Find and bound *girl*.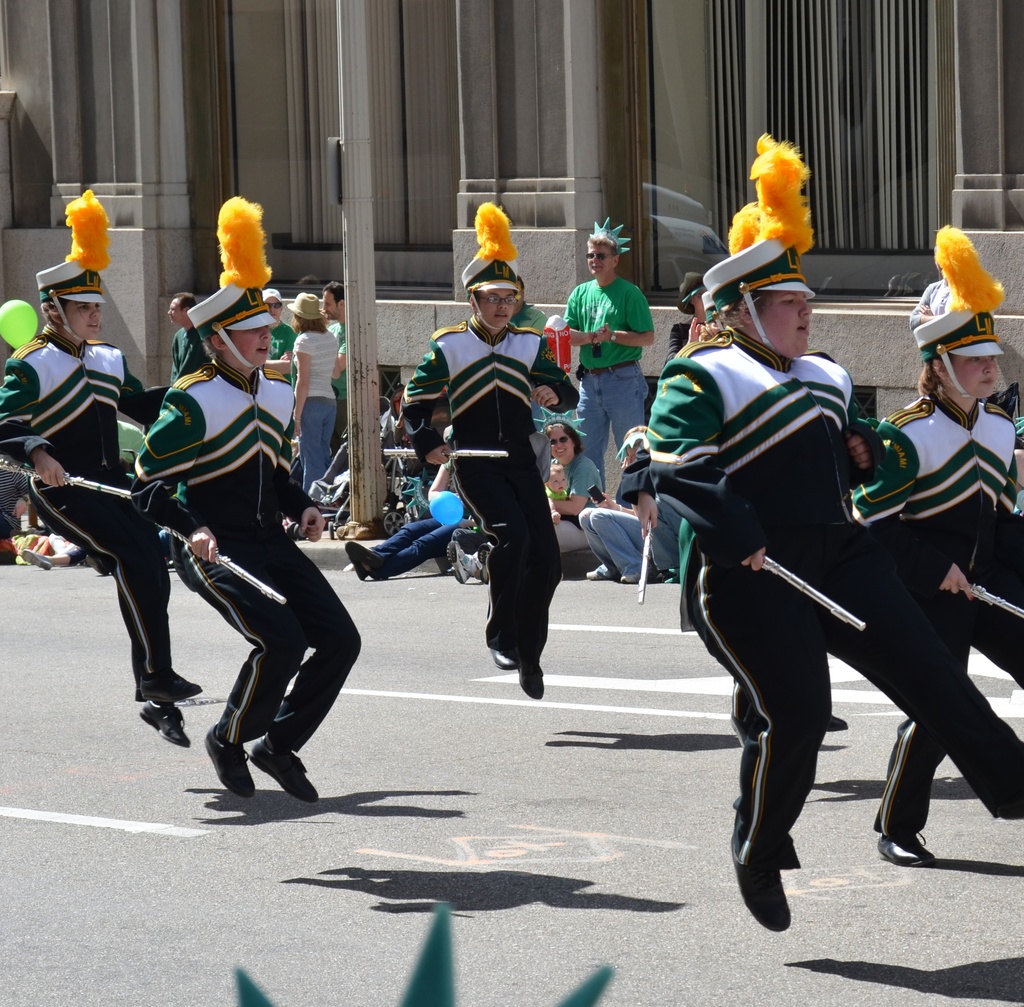
Bound: [x1=646, y1=128, x2=898, y2=932].
